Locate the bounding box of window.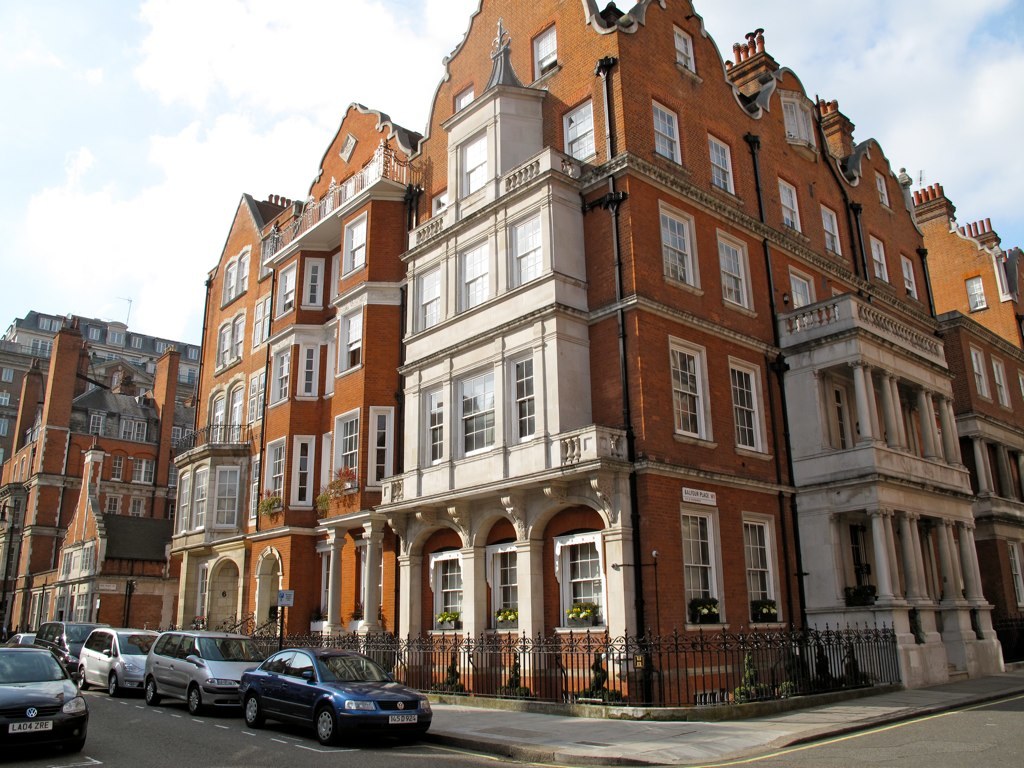
Bounding box: [x1=458, y1=84, x2=474, y2=110].
